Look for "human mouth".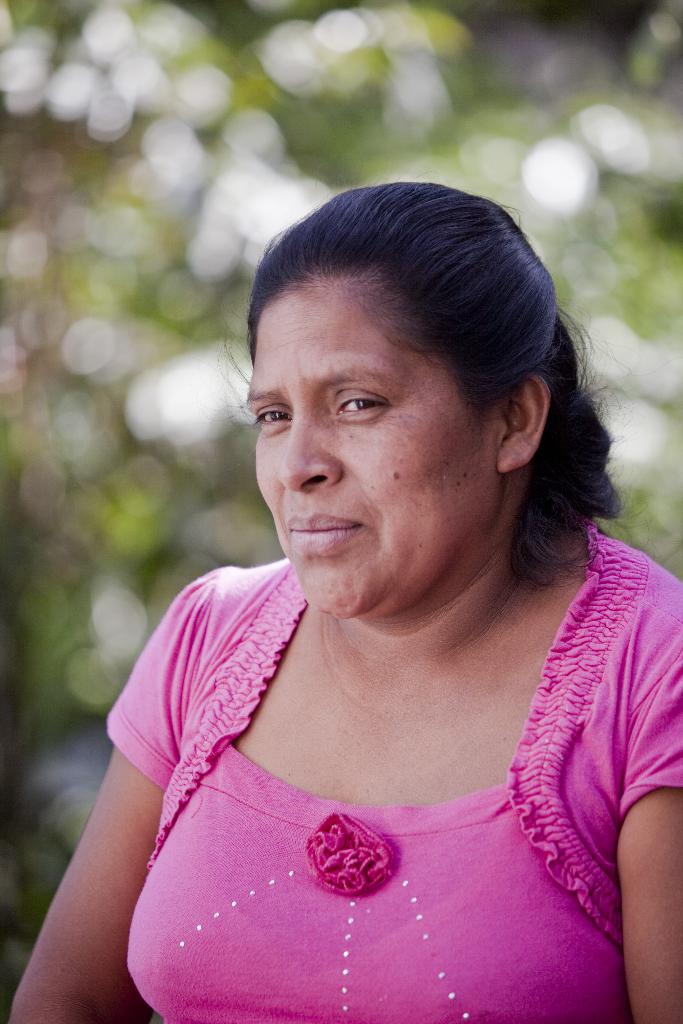
Found: select_region(283, 513, 365, 552).
